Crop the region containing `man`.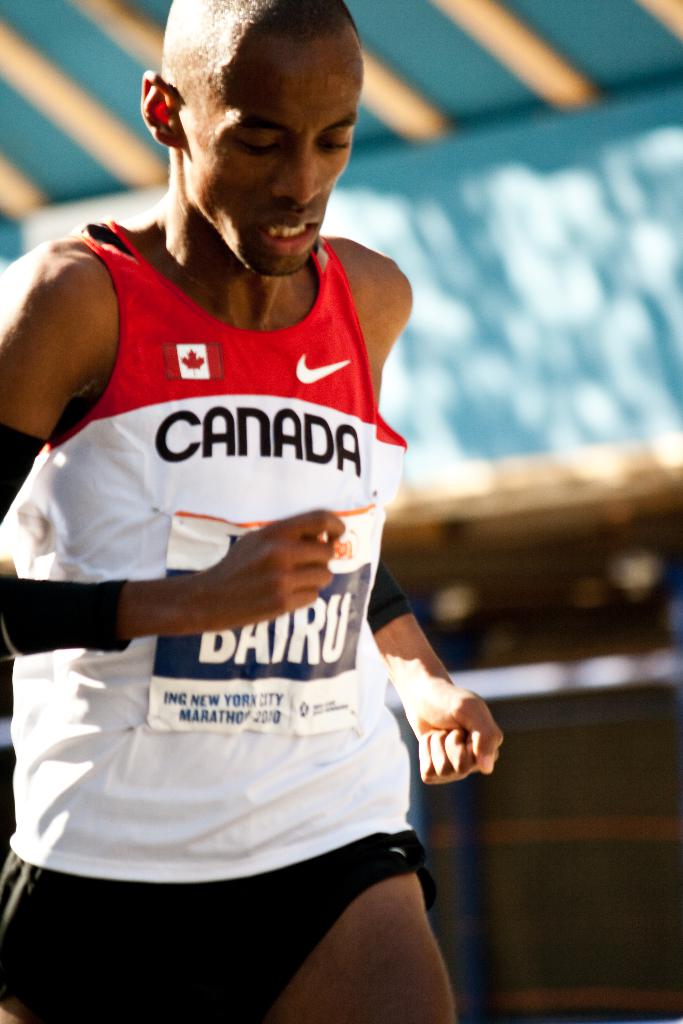
Crop region: (x1=10, y1=0, x2=497, y2=1023).
